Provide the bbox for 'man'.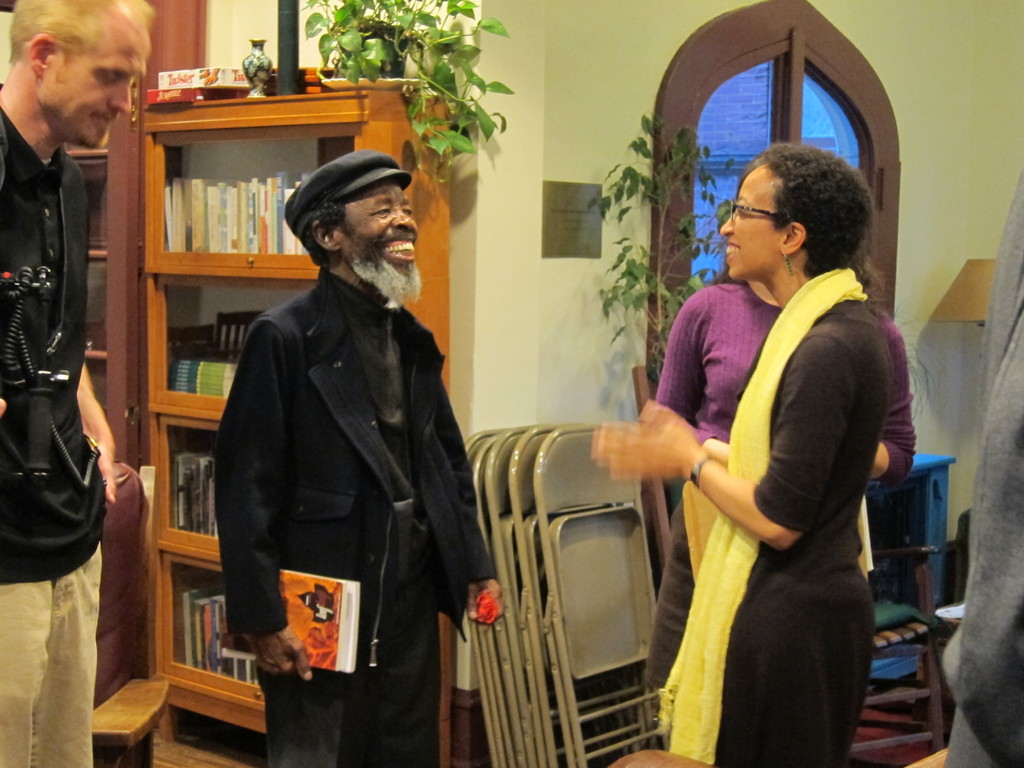
box=[210, 153, 502, 767].
